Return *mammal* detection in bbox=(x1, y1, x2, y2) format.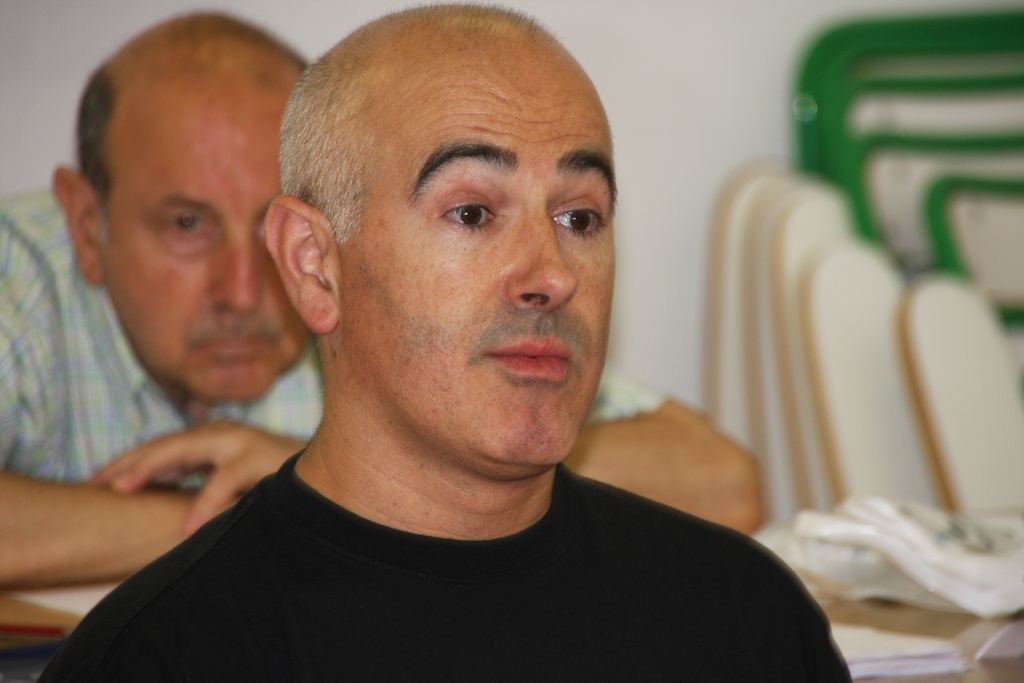
bbox=(0, 13, 763, 587).
